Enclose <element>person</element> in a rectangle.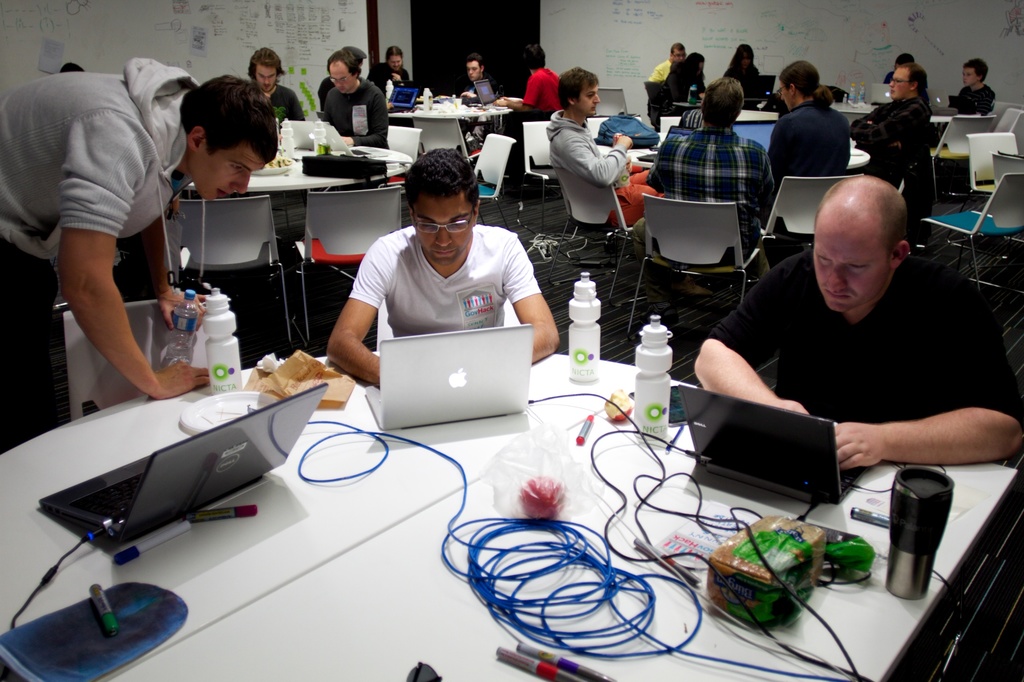
(0, 53, 281, 445).
